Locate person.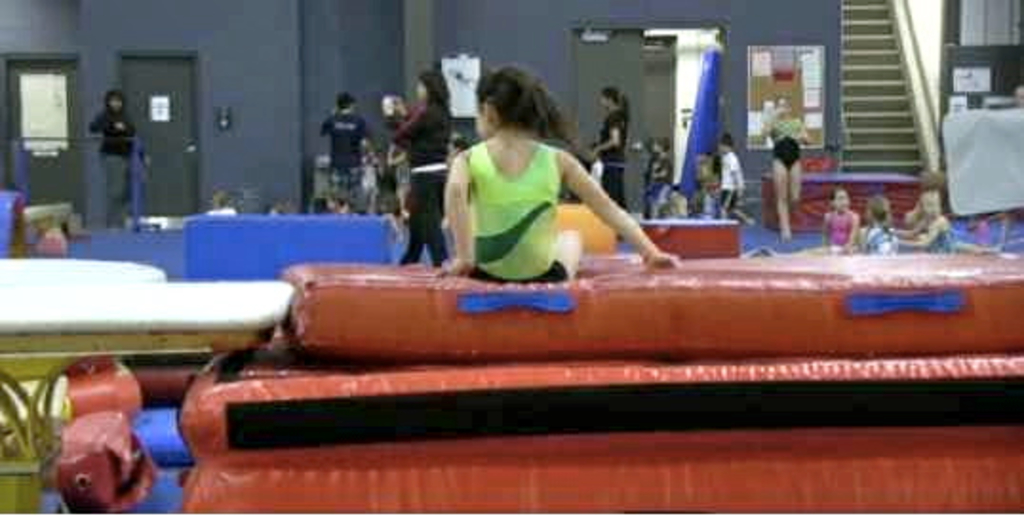
Bounding box: (775, 93, 815, 240).
